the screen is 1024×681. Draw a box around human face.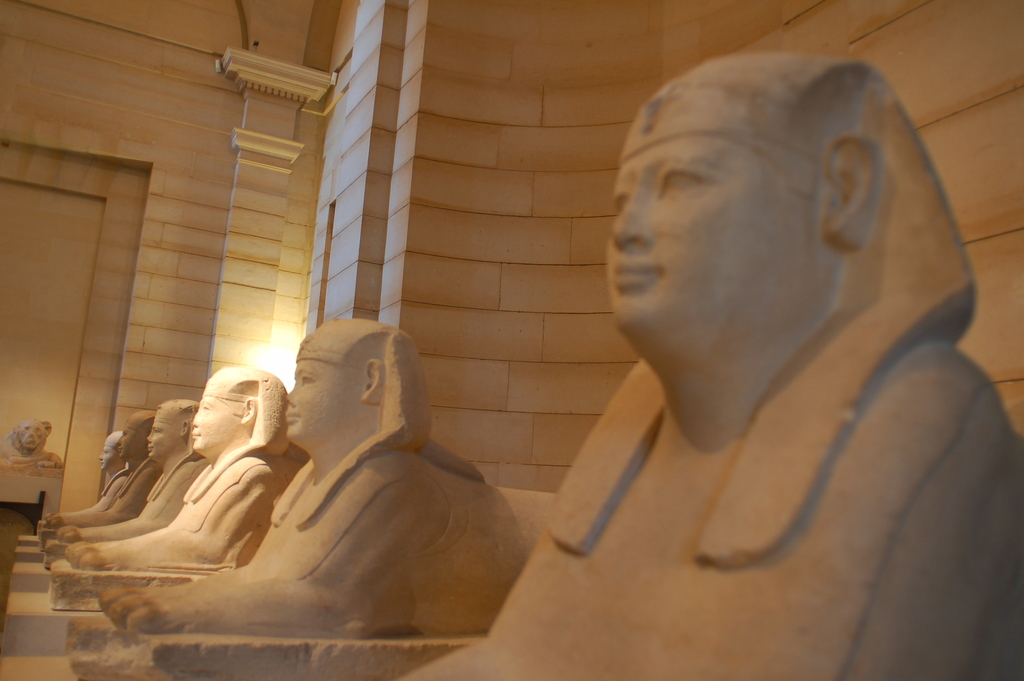
bbox(97, 448, 117, 472).
